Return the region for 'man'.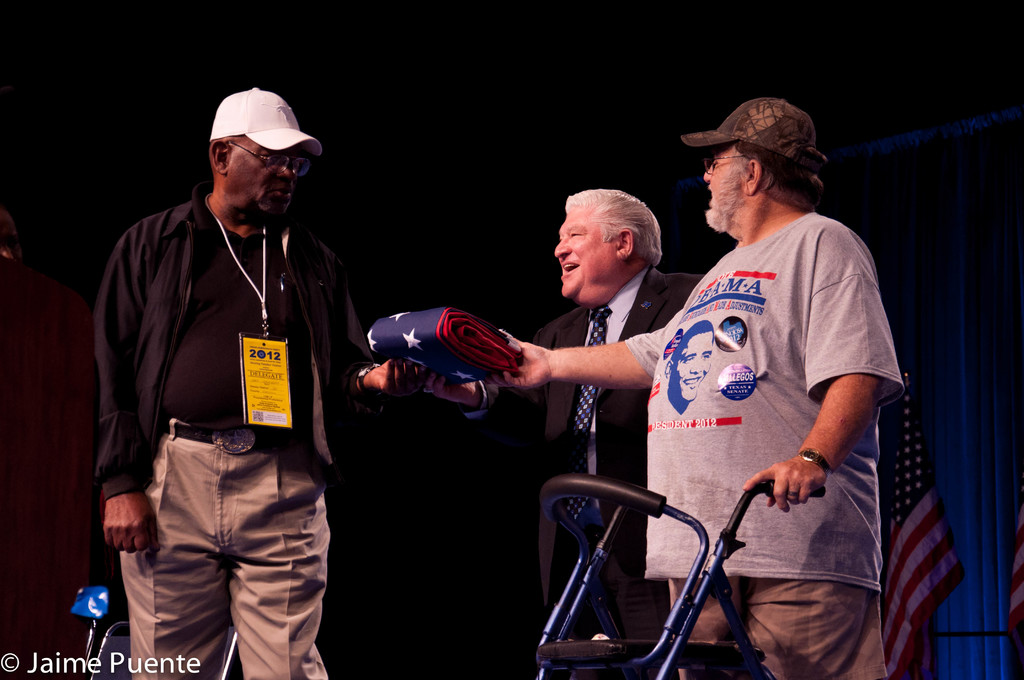
{"left": 478, "top": 99, "right": 900, "bottom": 679}.
